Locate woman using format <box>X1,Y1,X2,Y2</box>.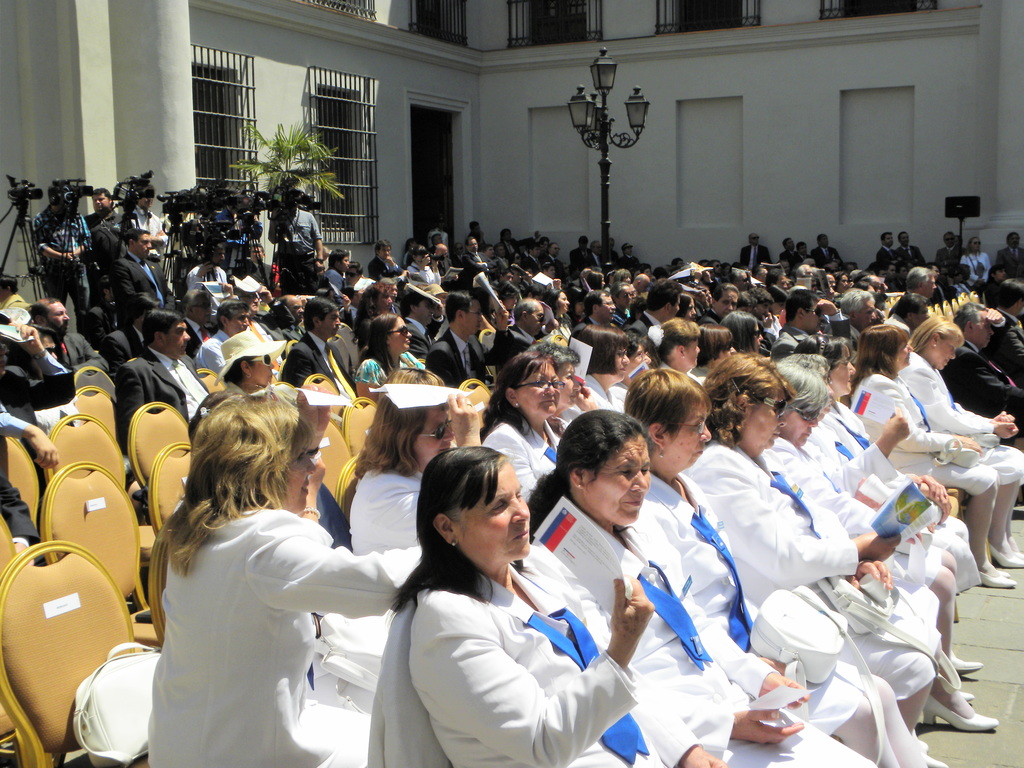
<box>526,342,598,424</box>.
